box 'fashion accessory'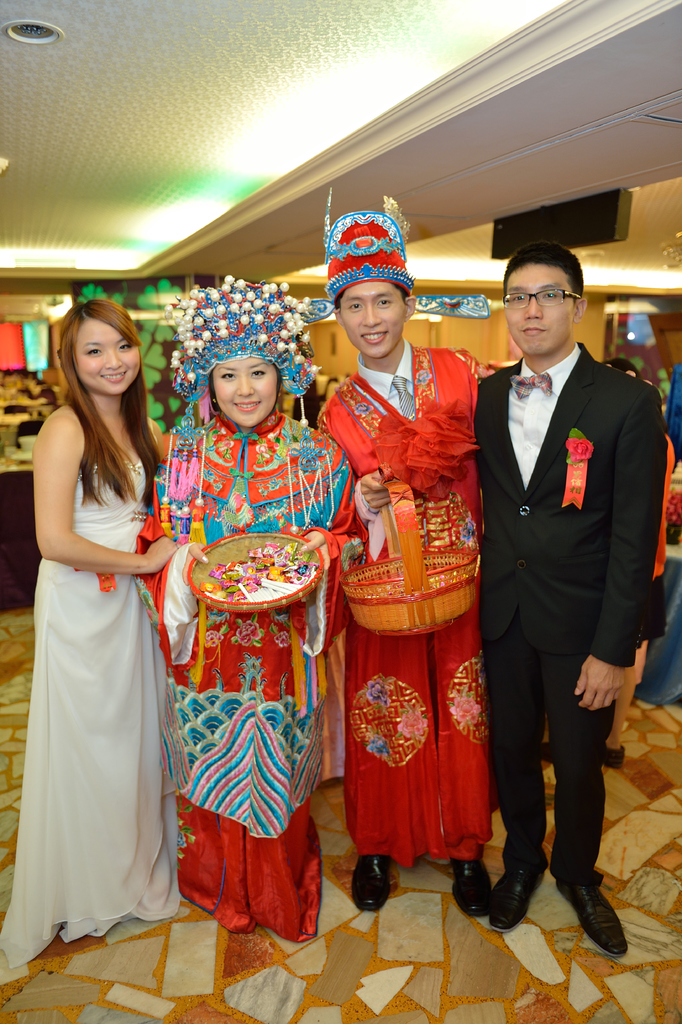
{"x1": 506, "y1": 369, "x2": 556, "y2": 399}
